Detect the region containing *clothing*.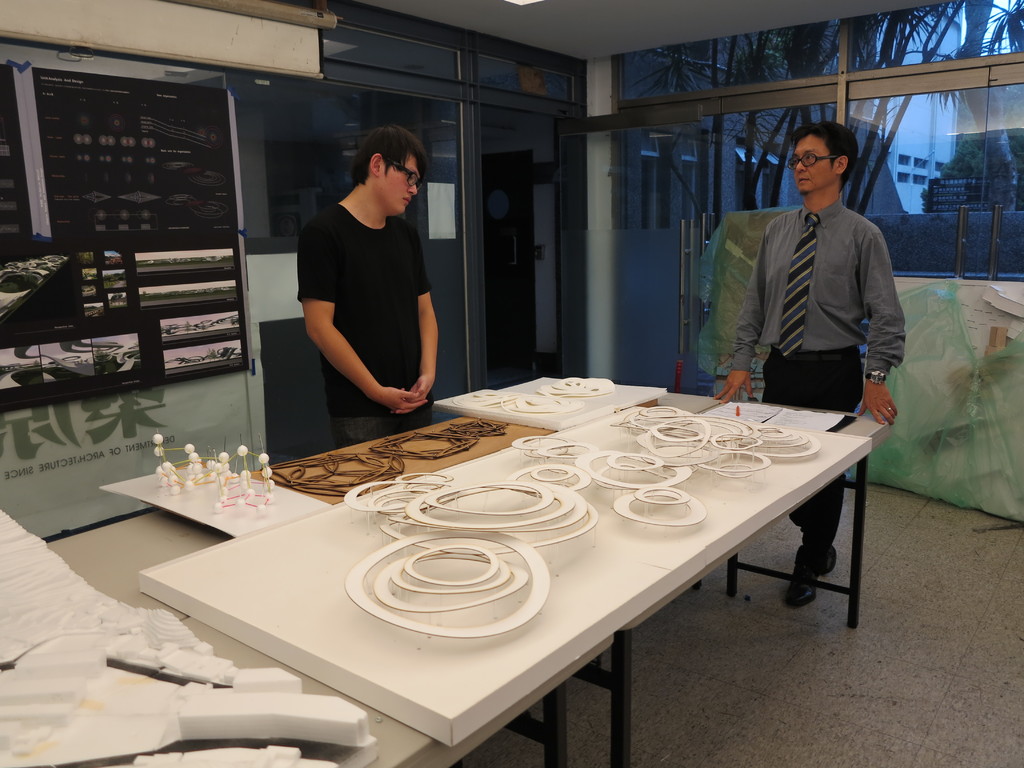
726, 204, 907, 582.
